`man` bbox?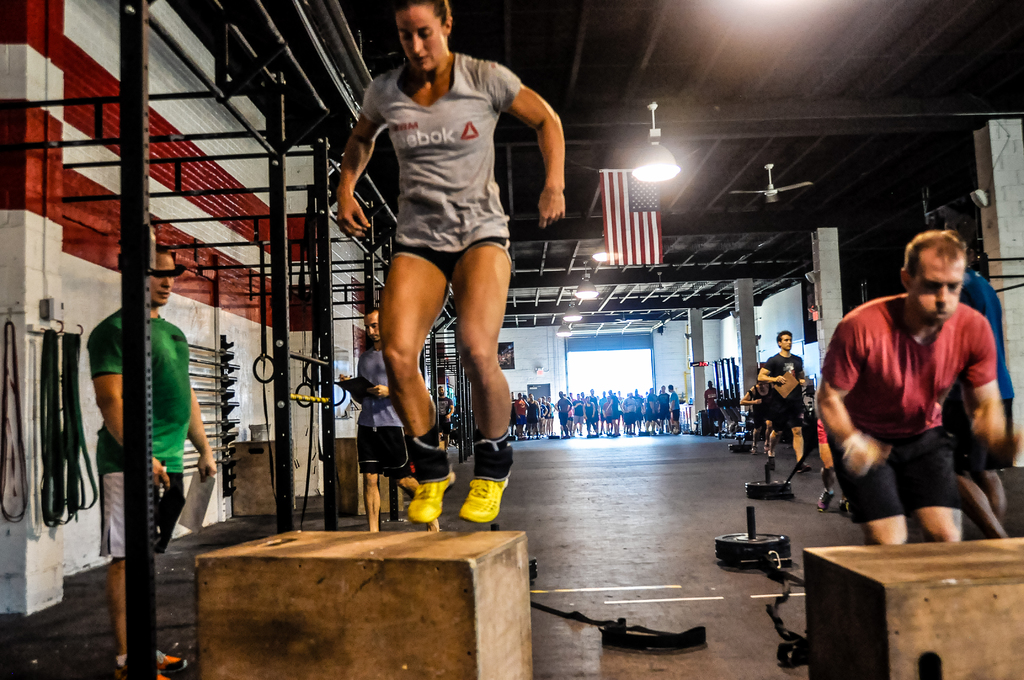
<bbox>701, 375, 716, 425</bbox>
